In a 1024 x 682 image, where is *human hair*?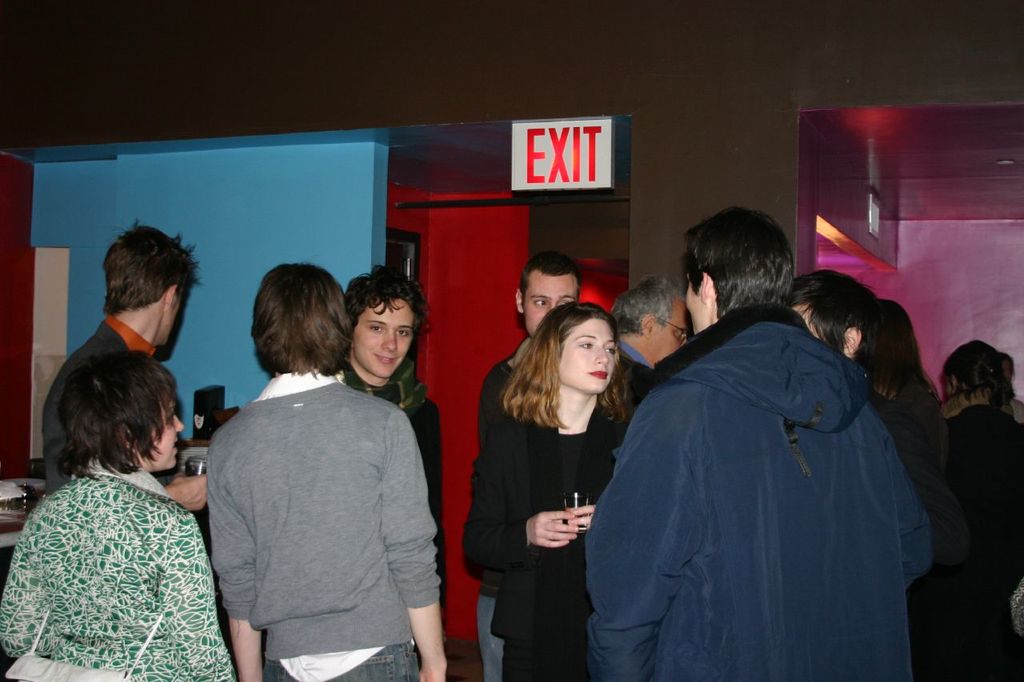
(502,293,628,436).
